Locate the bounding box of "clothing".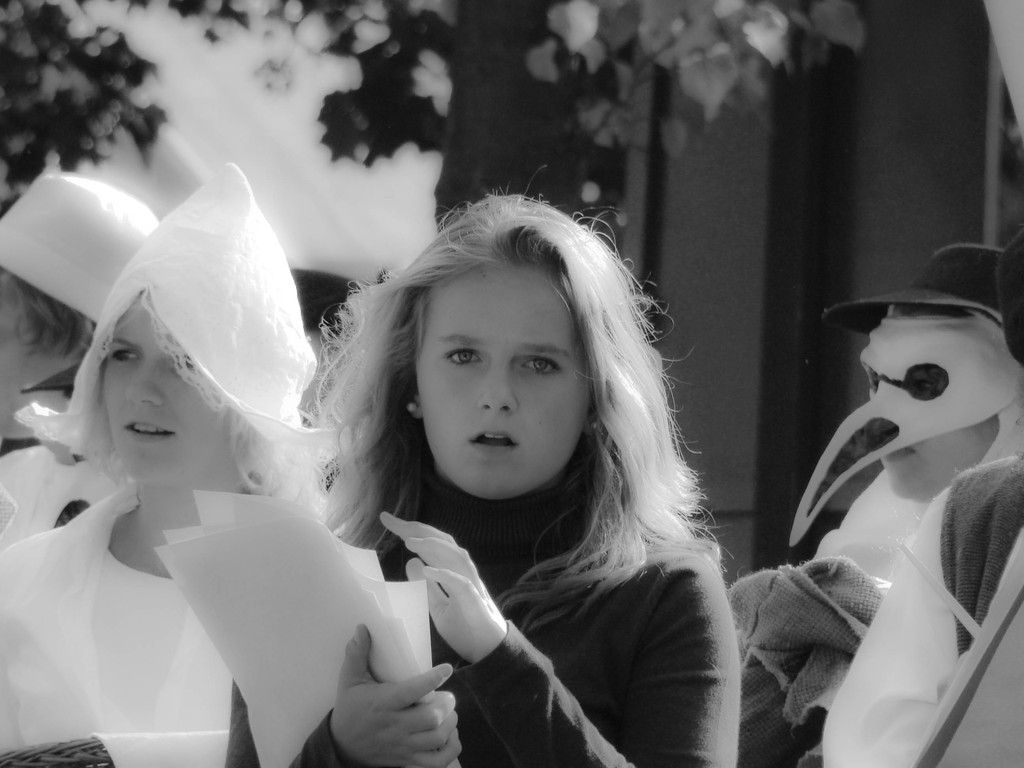
Bounding box: {"left": 278, "top": 346, "right": 753, "bottom": 757}.
